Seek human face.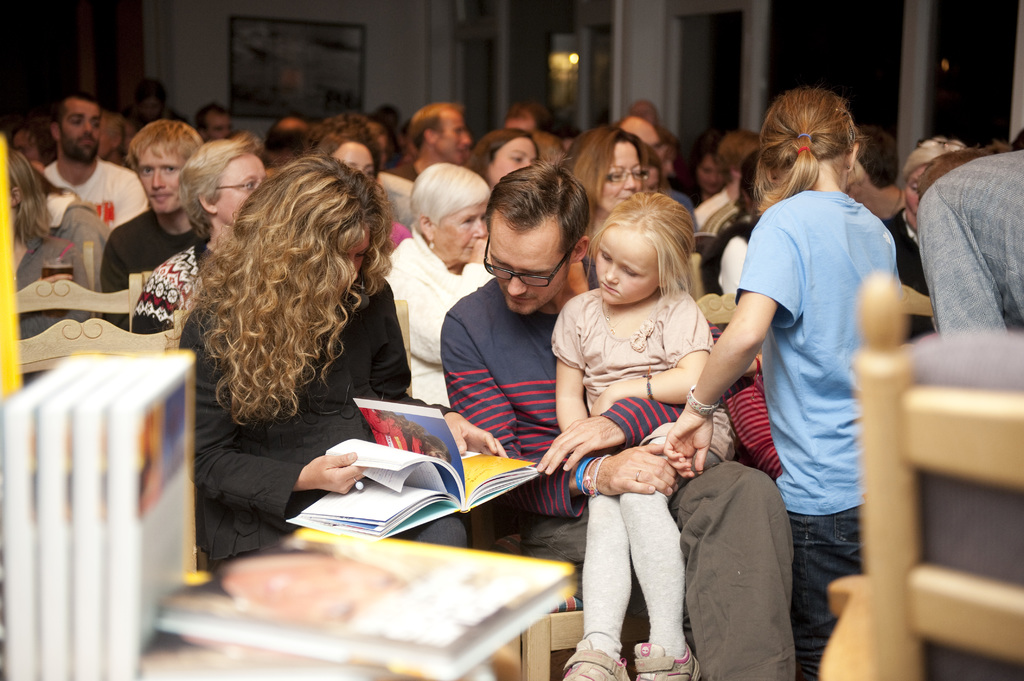
212, 150, 263, 229.
